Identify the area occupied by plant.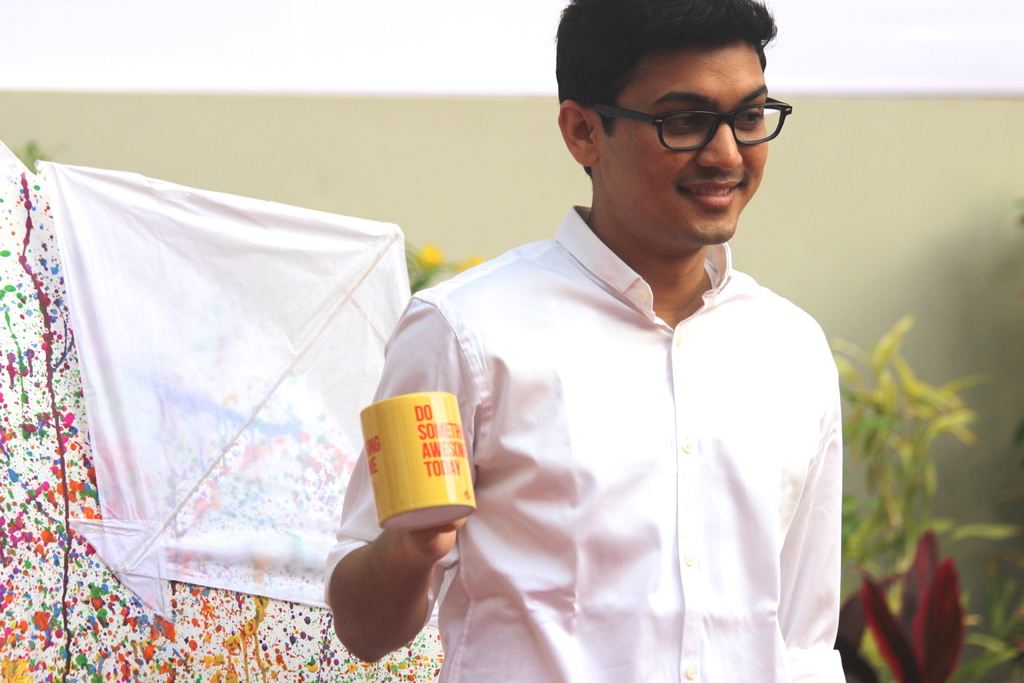
Area: rect(829, 315, 1023, 682).
